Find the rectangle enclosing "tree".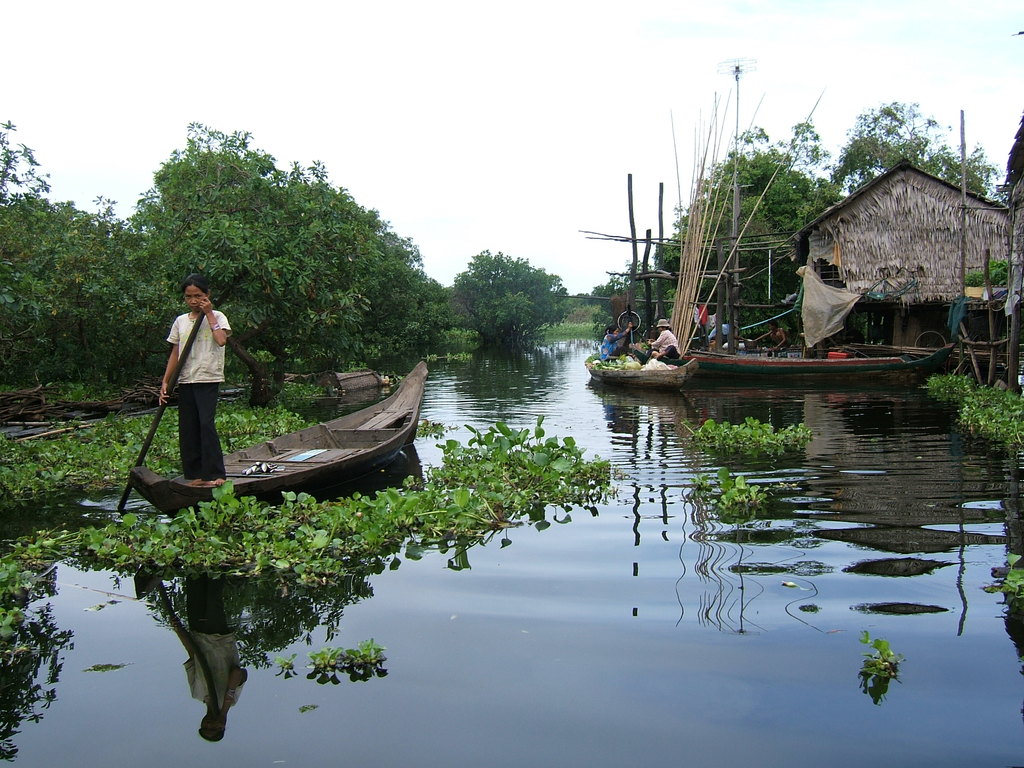
(left=100, top=139, right=470, bottom=383).
